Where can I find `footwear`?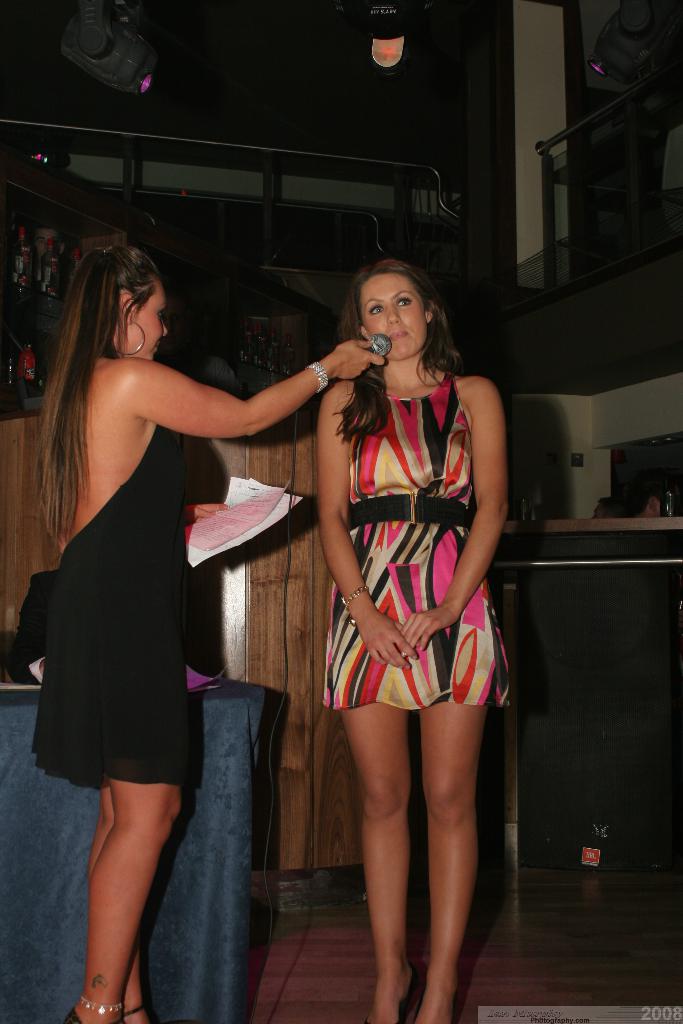
You can find it at x1=123, y1=1005, x2=154, y2=1023.
